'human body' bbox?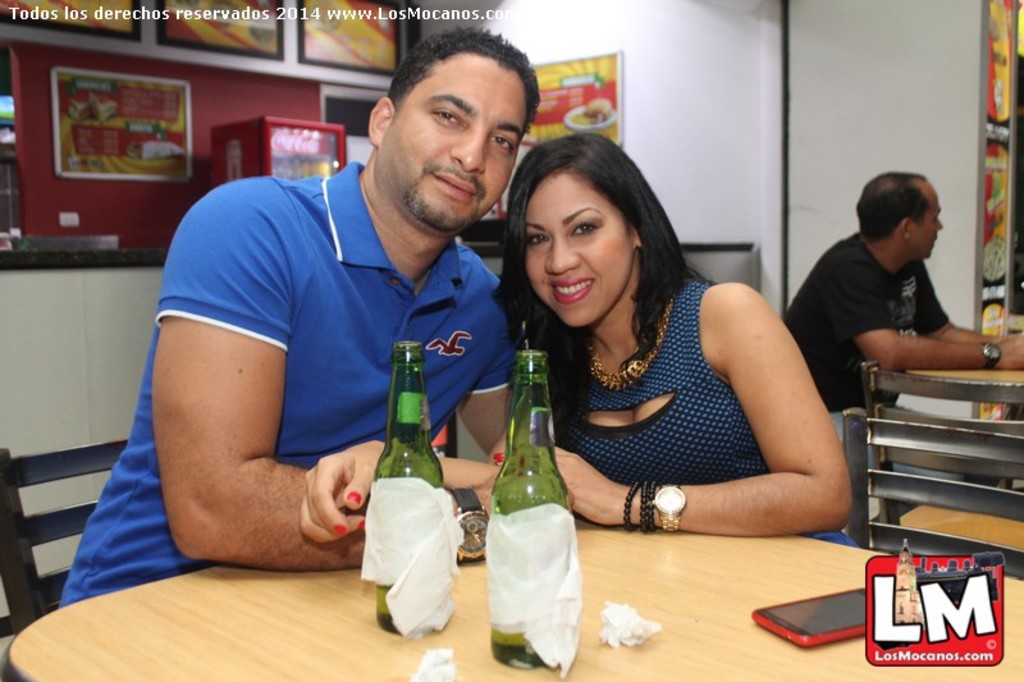
BBox(786, 166, 1023, 518)
